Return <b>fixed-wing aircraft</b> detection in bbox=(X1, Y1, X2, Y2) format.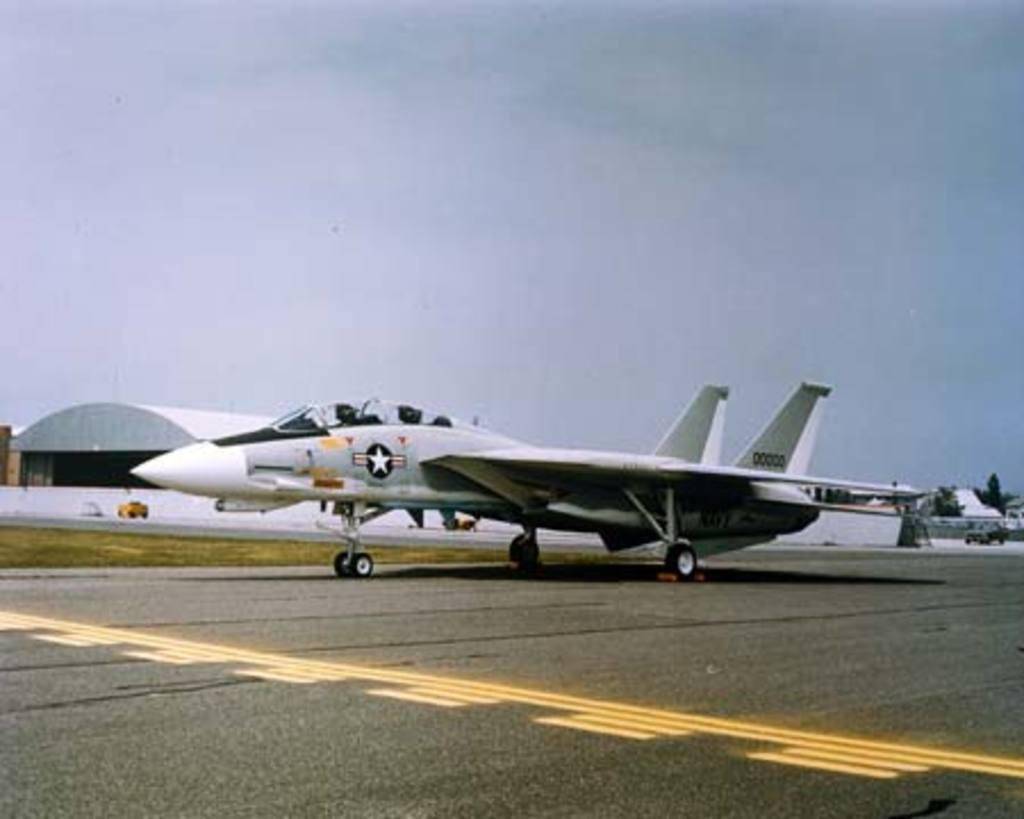
bbox=(130, 375, 919, 582).
